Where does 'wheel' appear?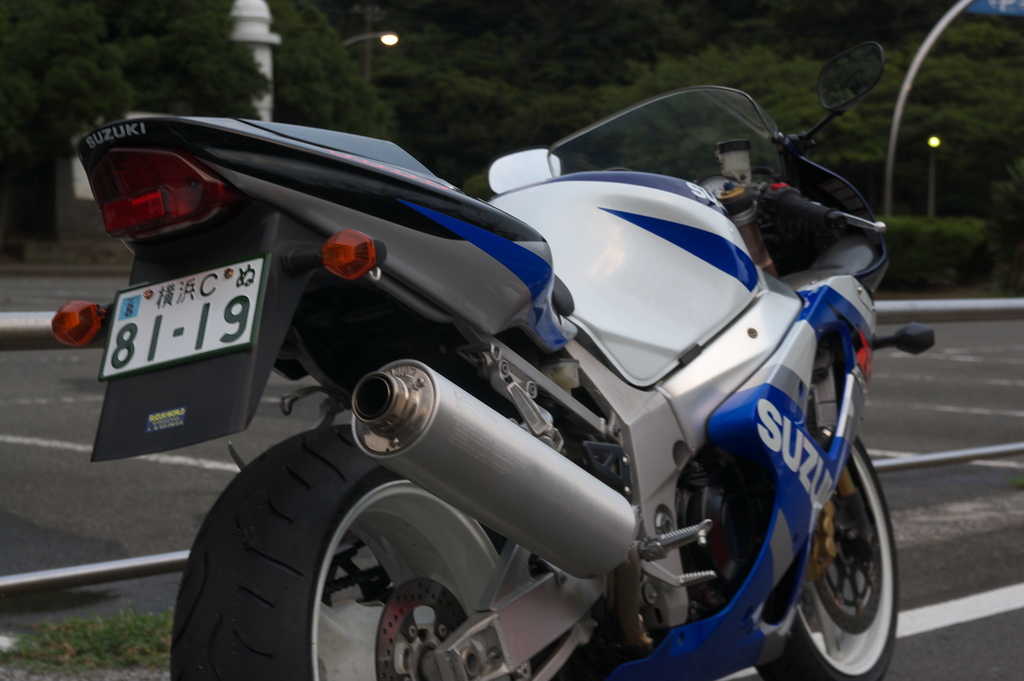
Appears at locate(771, 449, 902, 668).
